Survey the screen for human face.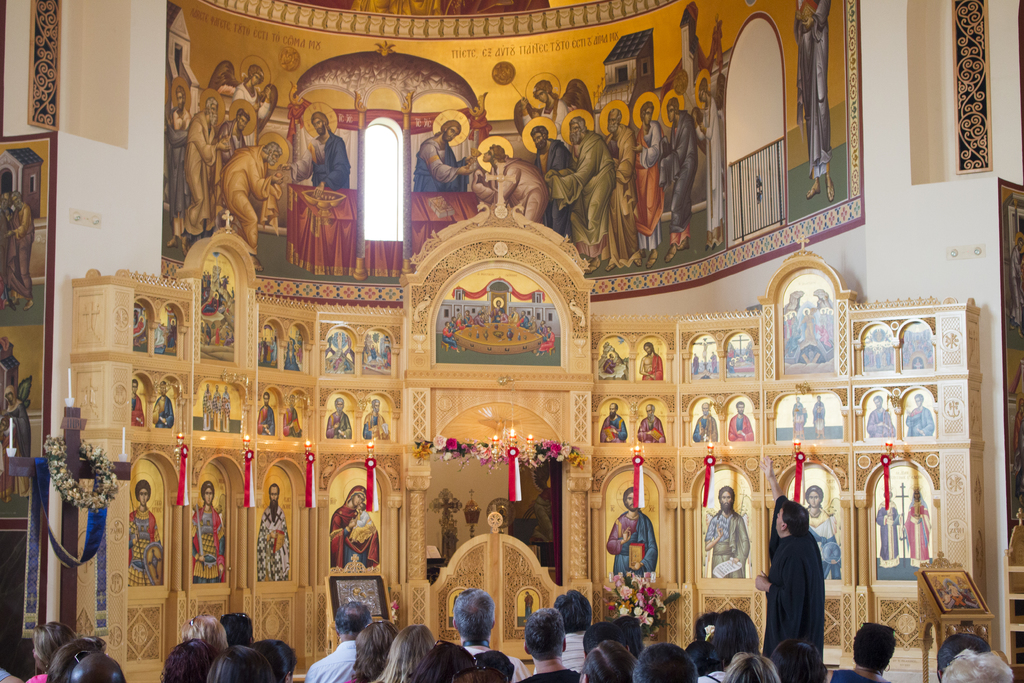
Survey found: locate(807, 490, 820, 509).
